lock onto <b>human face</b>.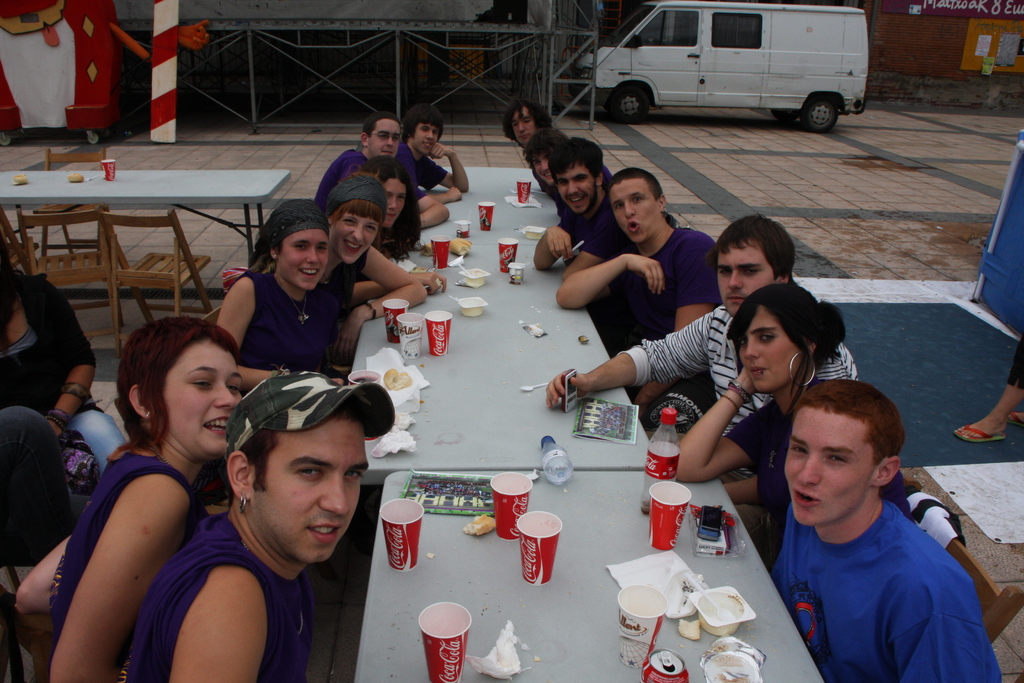
Locked: [left=510, top=108, right=534, bottom=150].
